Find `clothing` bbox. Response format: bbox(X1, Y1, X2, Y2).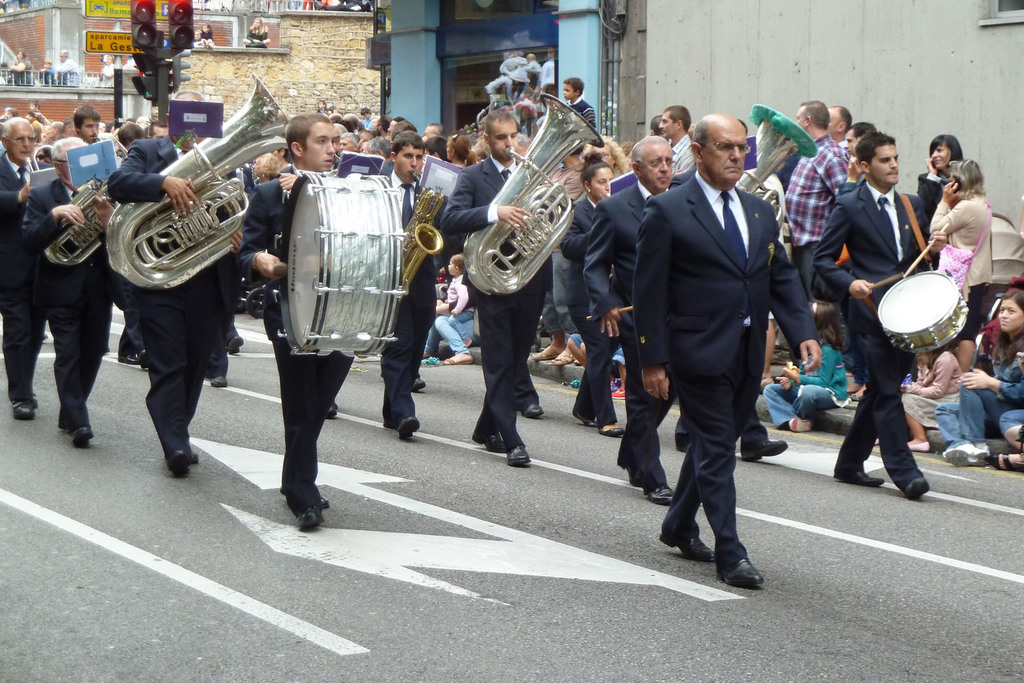
bbox(13, 122, 106, 444).
